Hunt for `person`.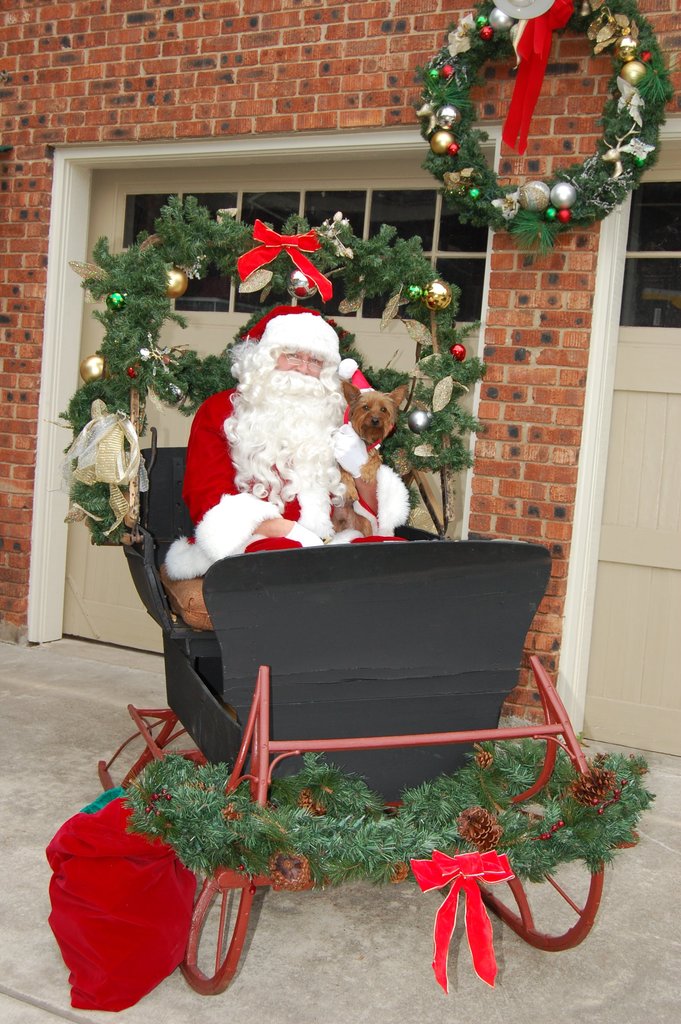
Hunted down at 177 294 422 602.
